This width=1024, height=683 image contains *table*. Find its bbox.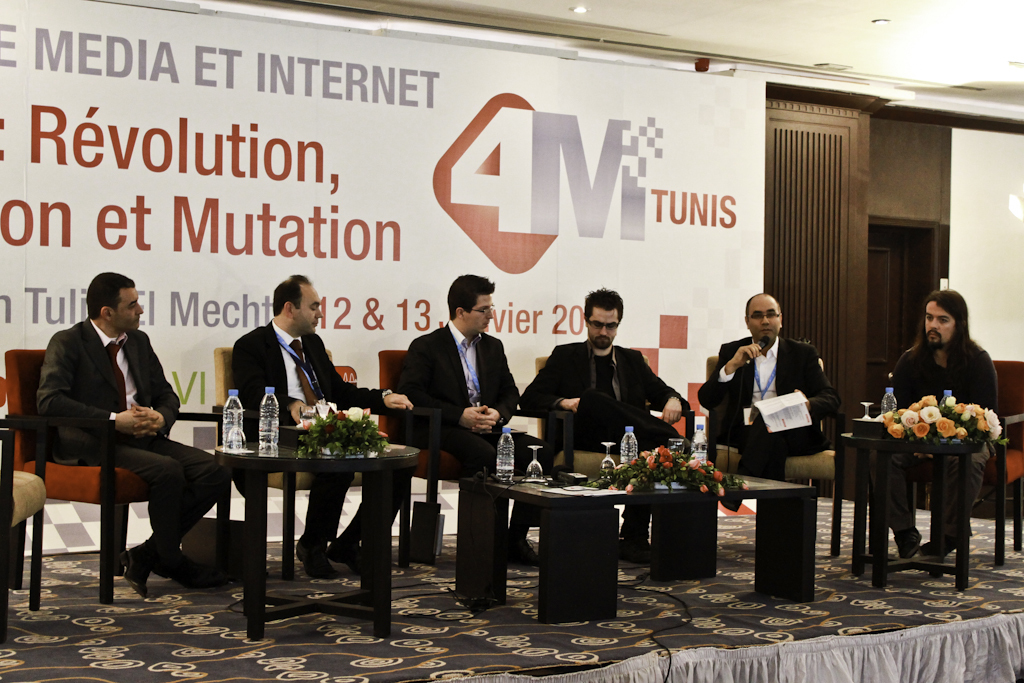
bbox=(470, 469, 817, 626).
